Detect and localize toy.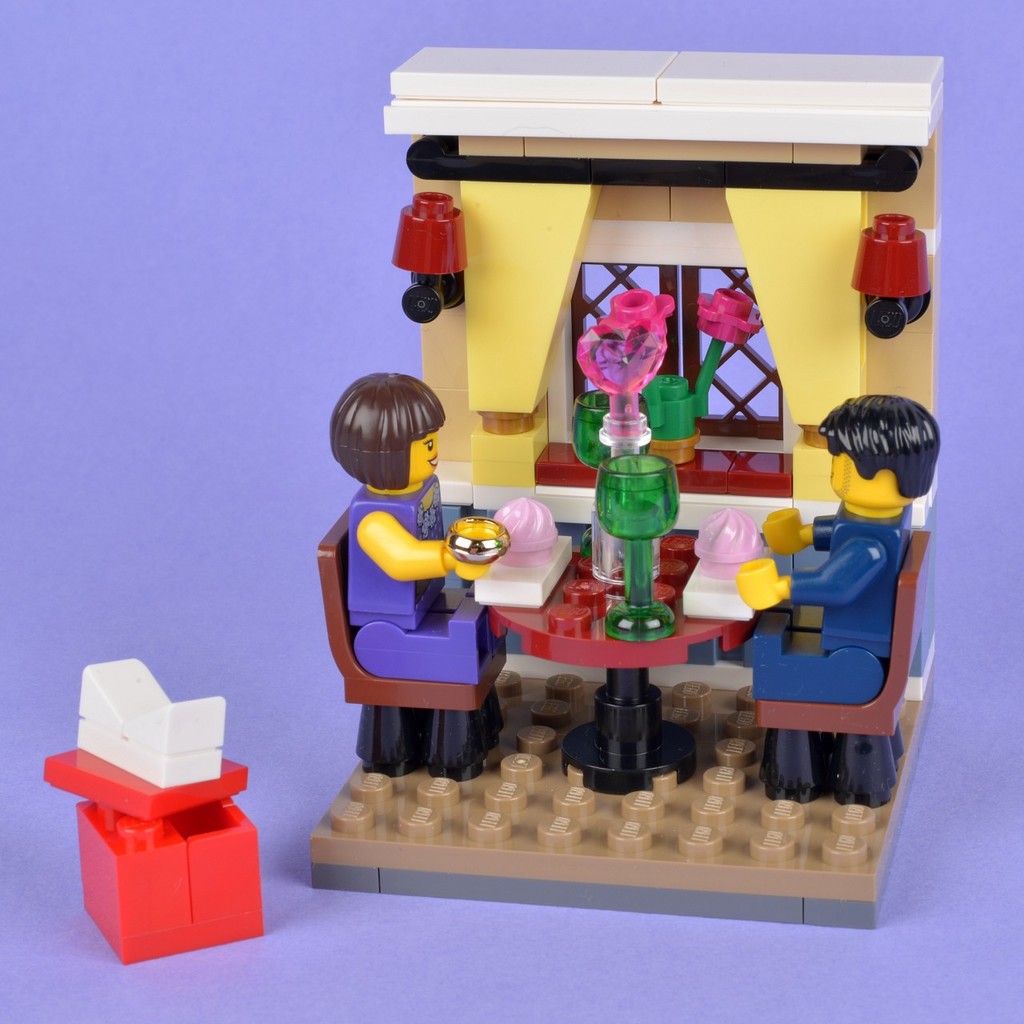
Localized at select_region(40, 744, 248, 817).
